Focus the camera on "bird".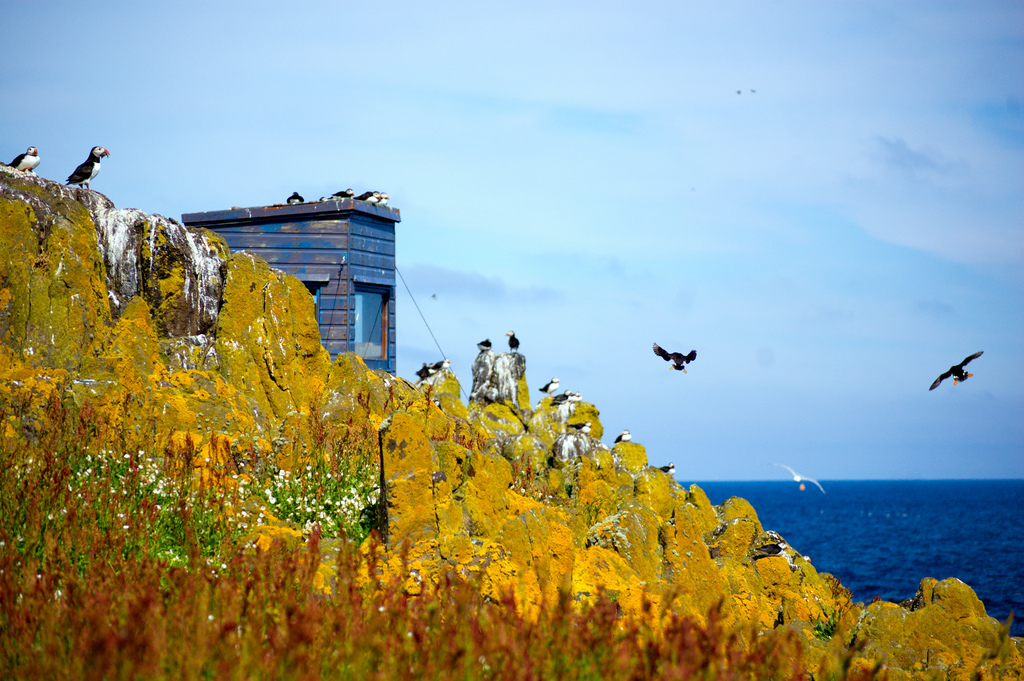
Focus region: box=[436, 357, 451, 365].
